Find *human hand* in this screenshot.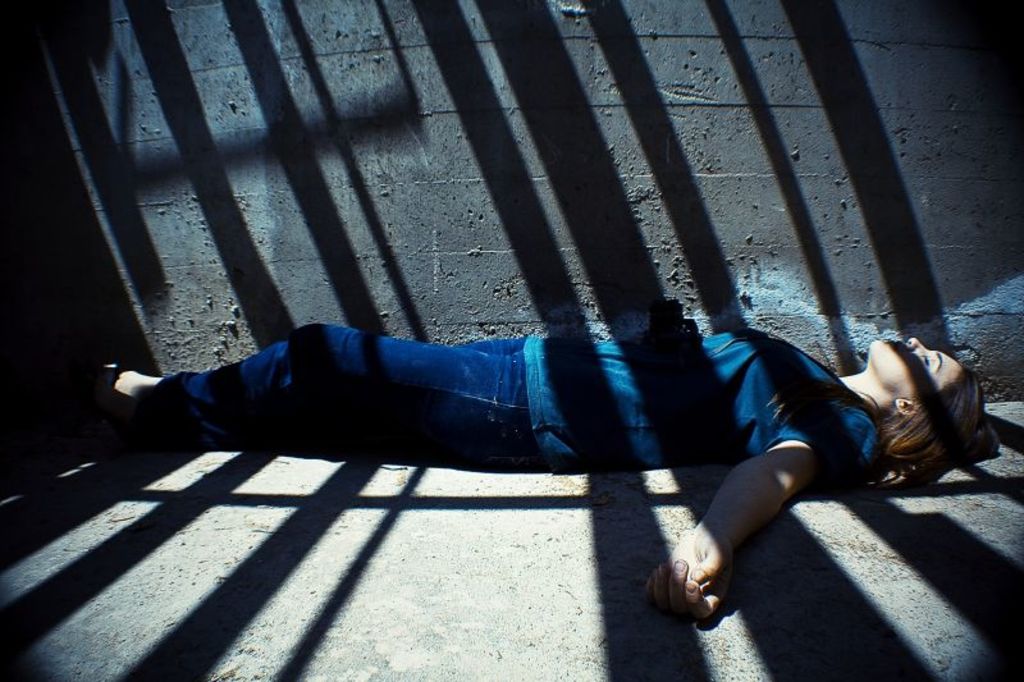
The bounding box for *human hand* is <region>663, 541, 750, 632</region>.
